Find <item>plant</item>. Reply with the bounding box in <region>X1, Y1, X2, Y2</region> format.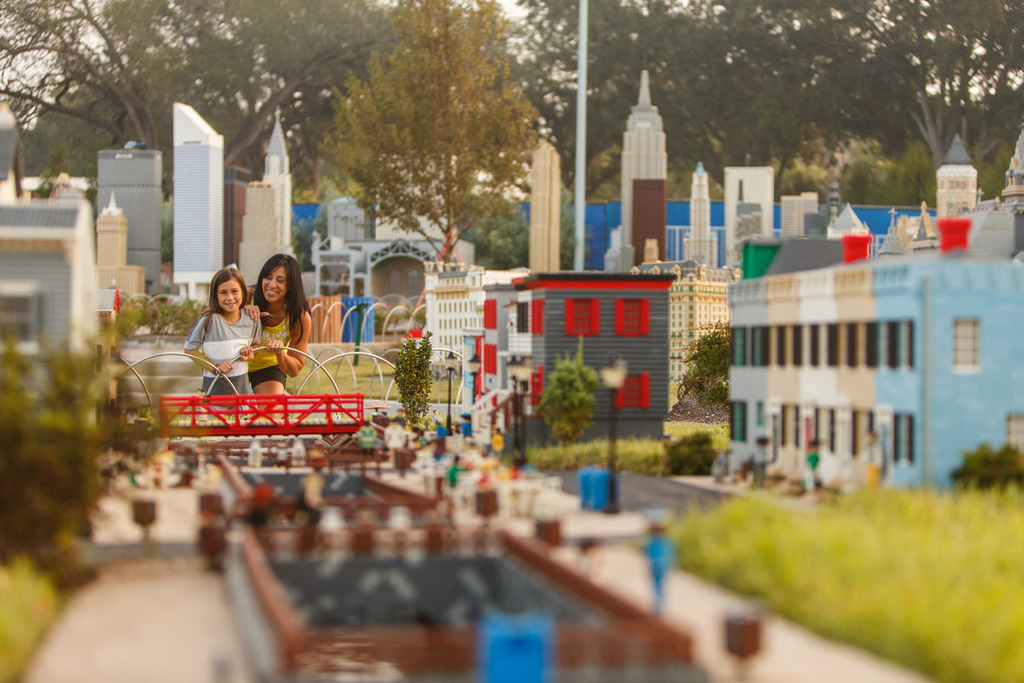
<region>0, 322, 165, 585</region>.
